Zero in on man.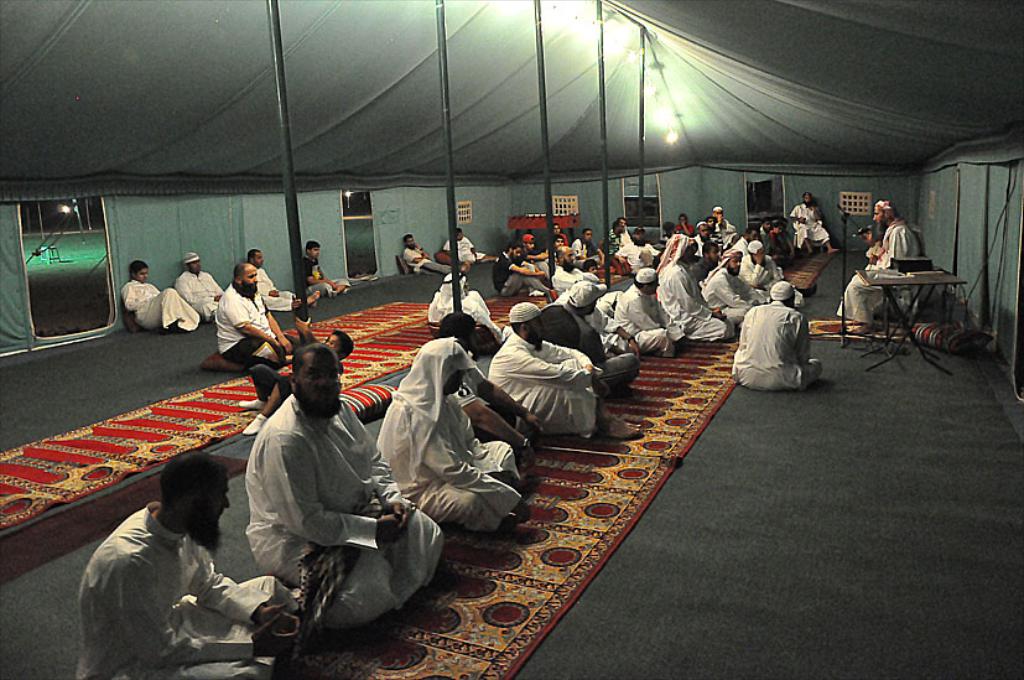
Zeroed in: left=768, top=225, right=779, bottom=266.
